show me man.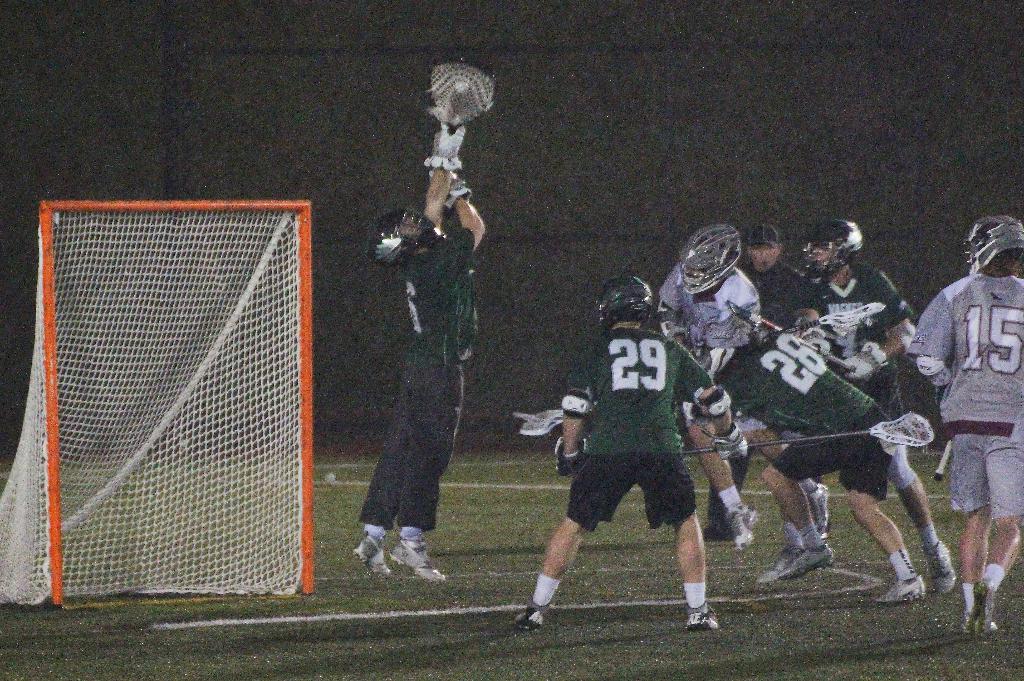
man is here: 708,316,926,600.
